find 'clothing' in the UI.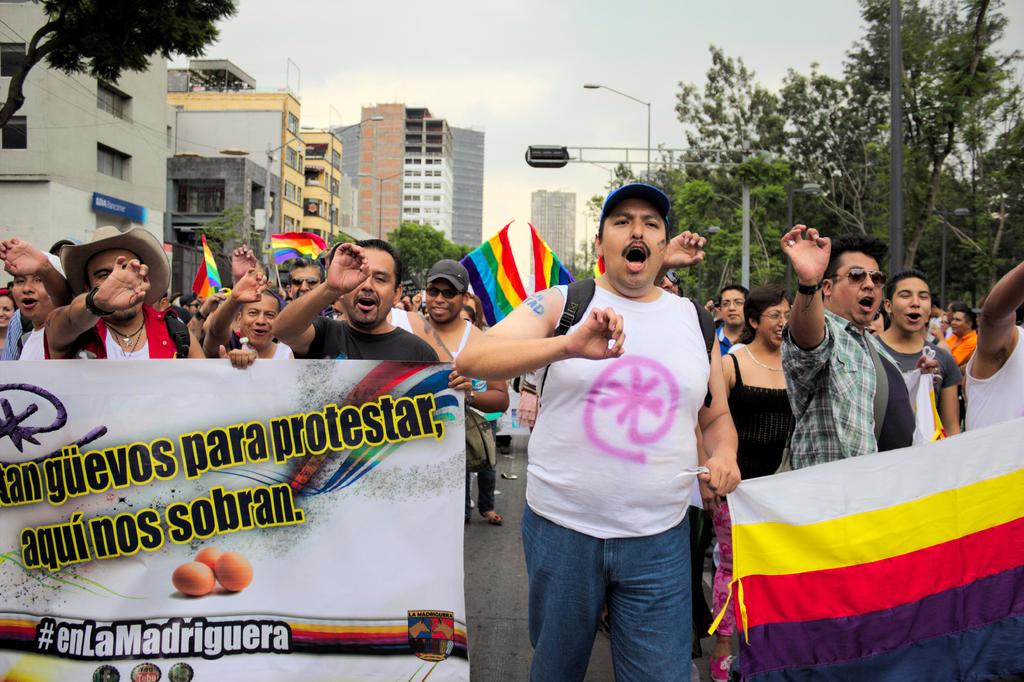
UI element at bbox=[965, 326, 1023, 437].
